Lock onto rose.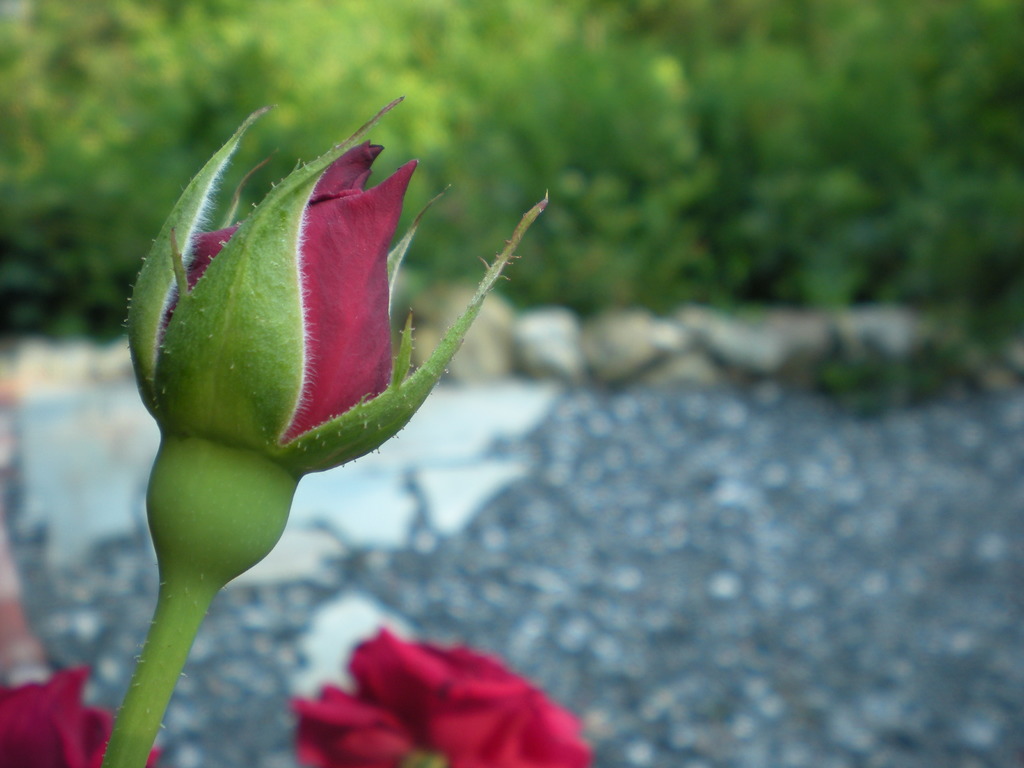
Locked: left=0, top=664, right=161, bottom=767.
